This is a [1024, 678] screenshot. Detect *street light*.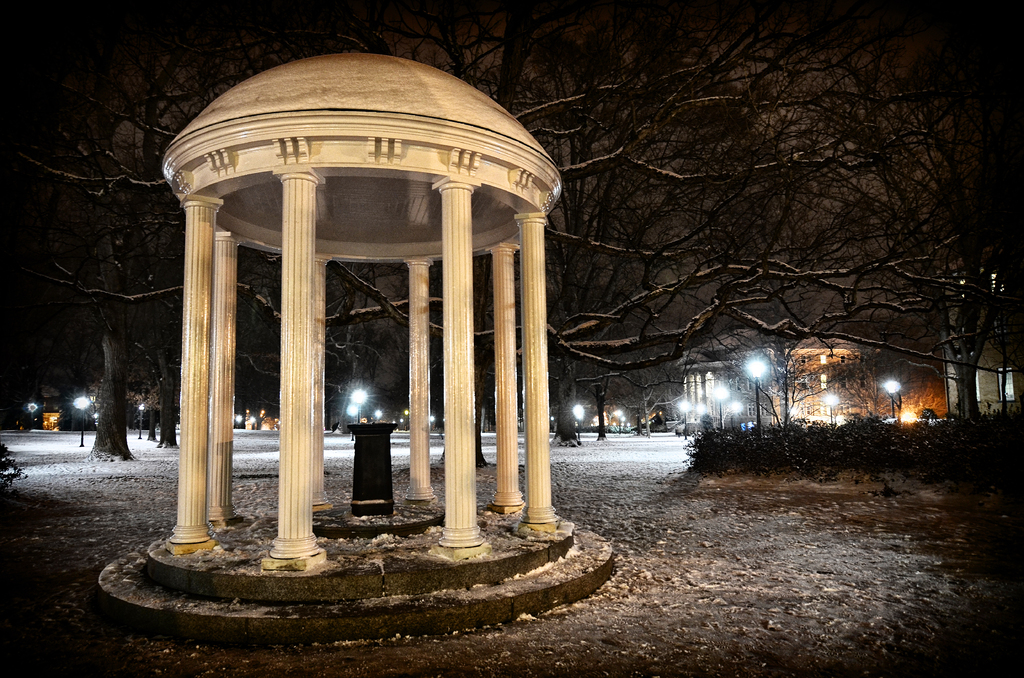
{"x1": 746, "y1": 361, "x2": 770, "y2": 432}.
